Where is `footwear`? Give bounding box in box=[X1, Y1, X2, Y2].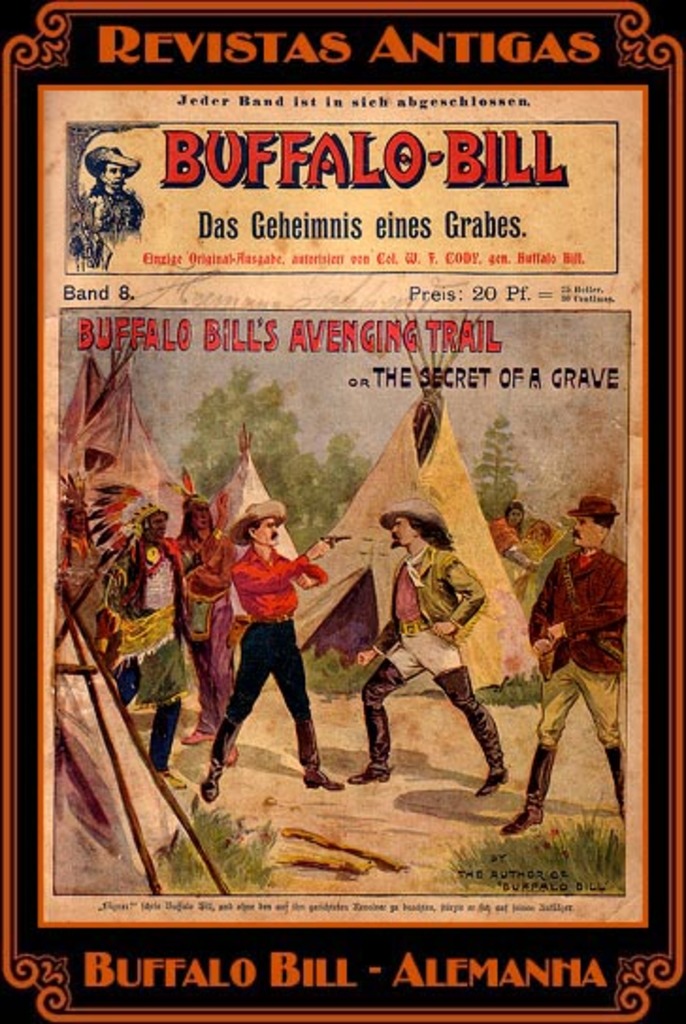
box=[181, 728, 213, 745].
